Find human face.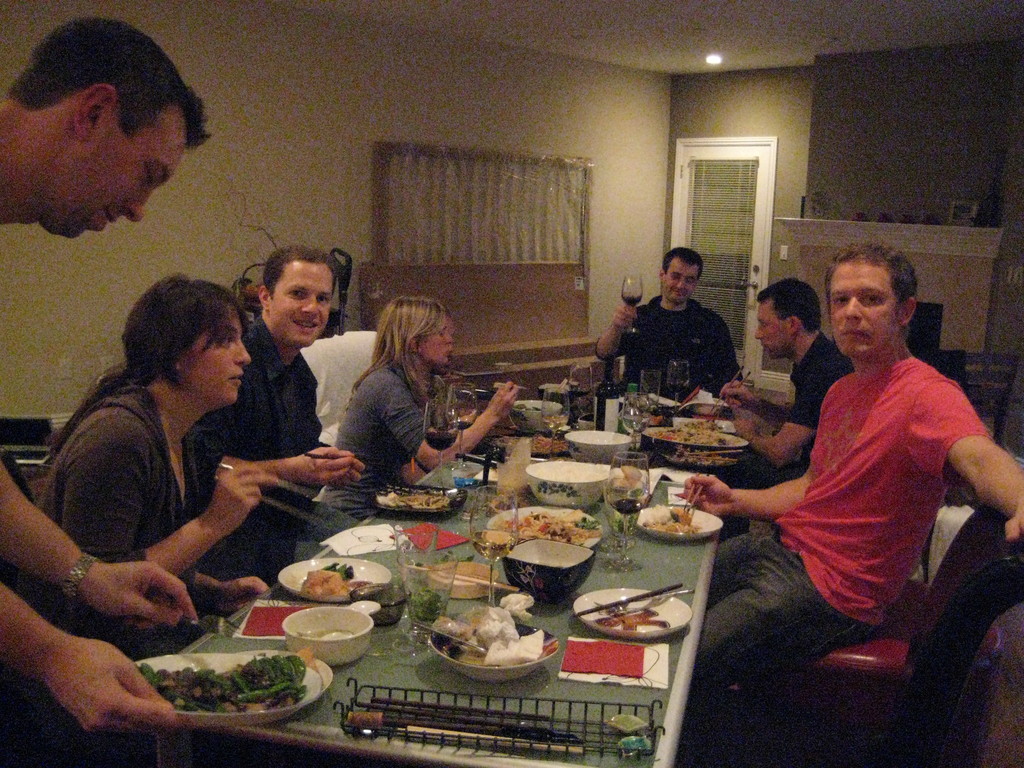
x1=269, y1=262, x2=332, y2=344.
